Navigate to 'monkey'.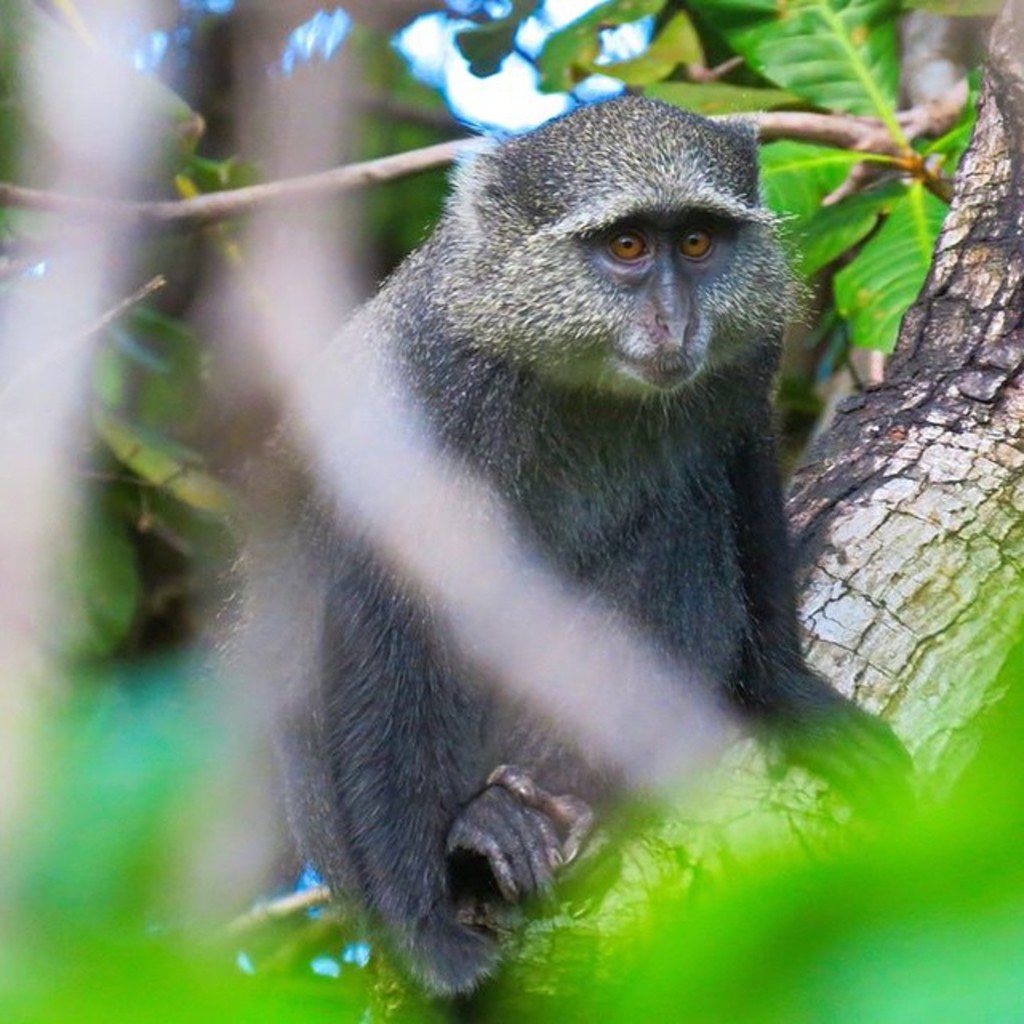
Navigation target: pyautogui.locateOnScreen(189, 107, 886, 1023).
